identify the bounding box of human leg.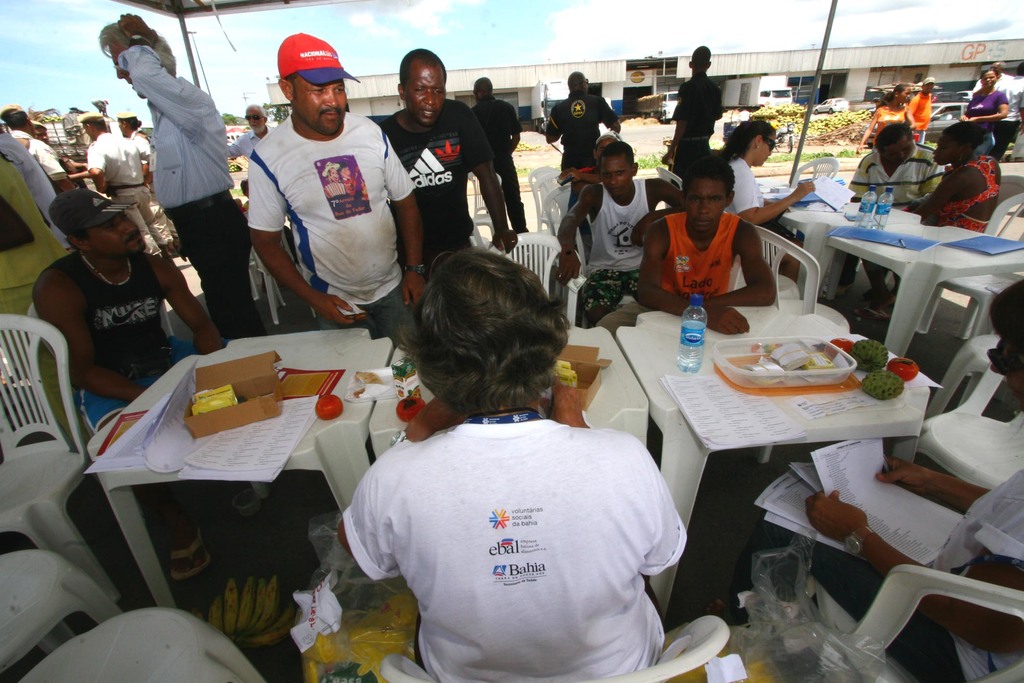
581,267,624,324.
